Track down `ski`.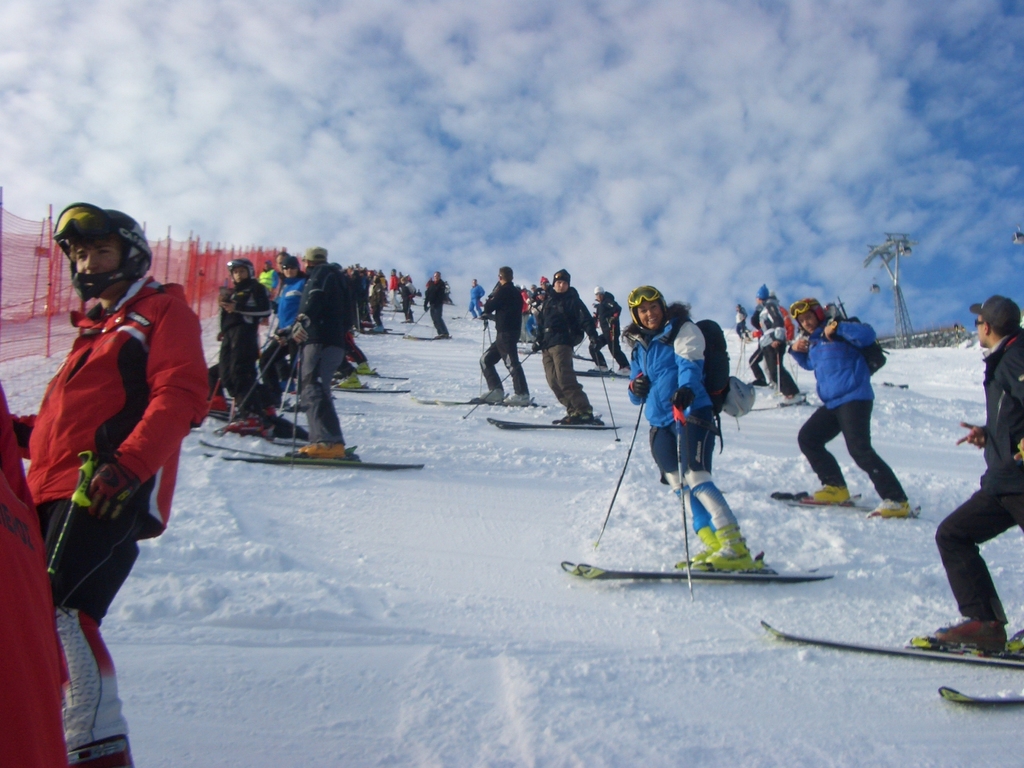
Tracked to <region>763, 622, 1023, 668</region>.
